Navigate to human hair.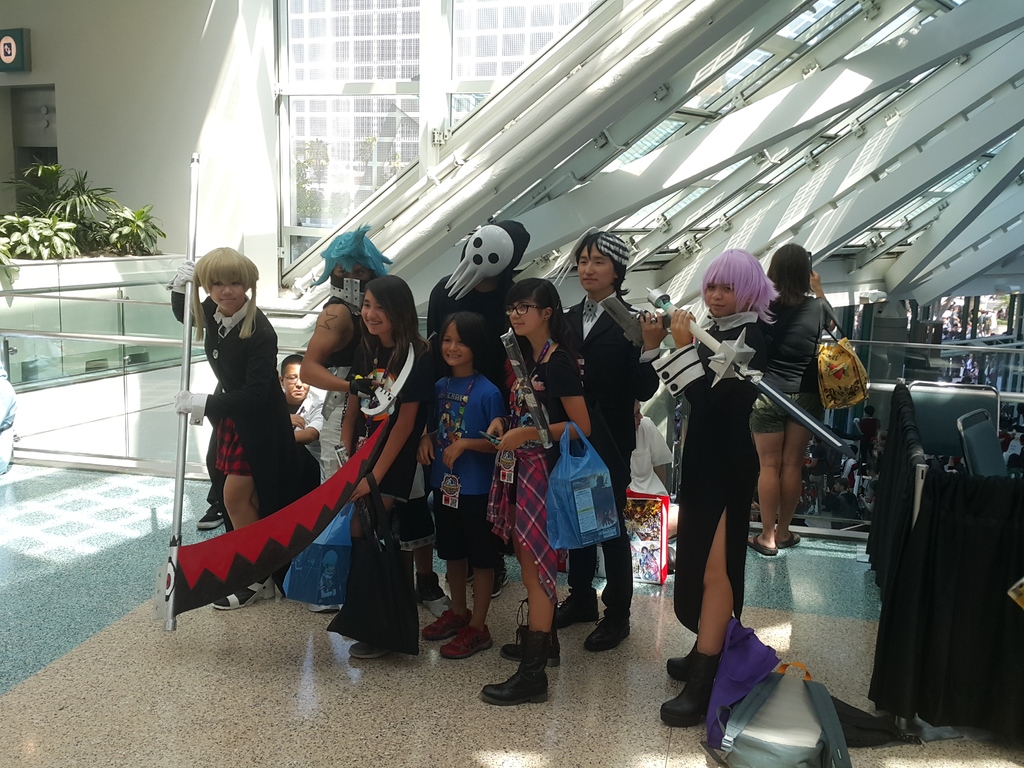
Navigation target: left=357, top=278, right=429, bottom=377.
